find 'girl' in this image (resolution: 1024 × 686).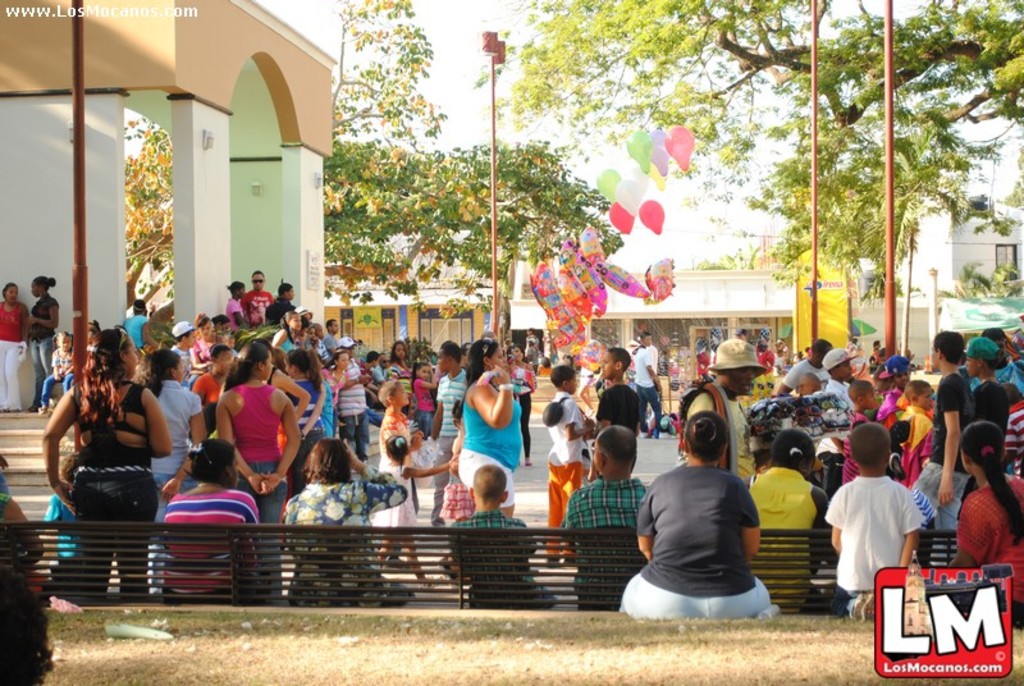
(372, 438, 461, 590).
